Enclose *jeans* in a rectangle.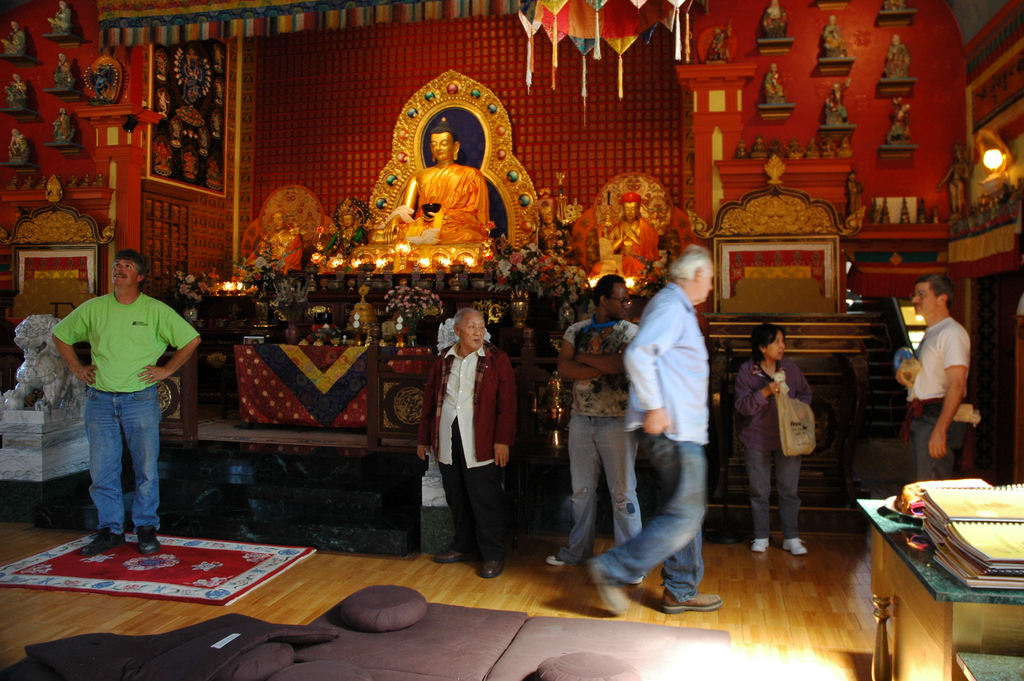
593, 434, 707, 595.
